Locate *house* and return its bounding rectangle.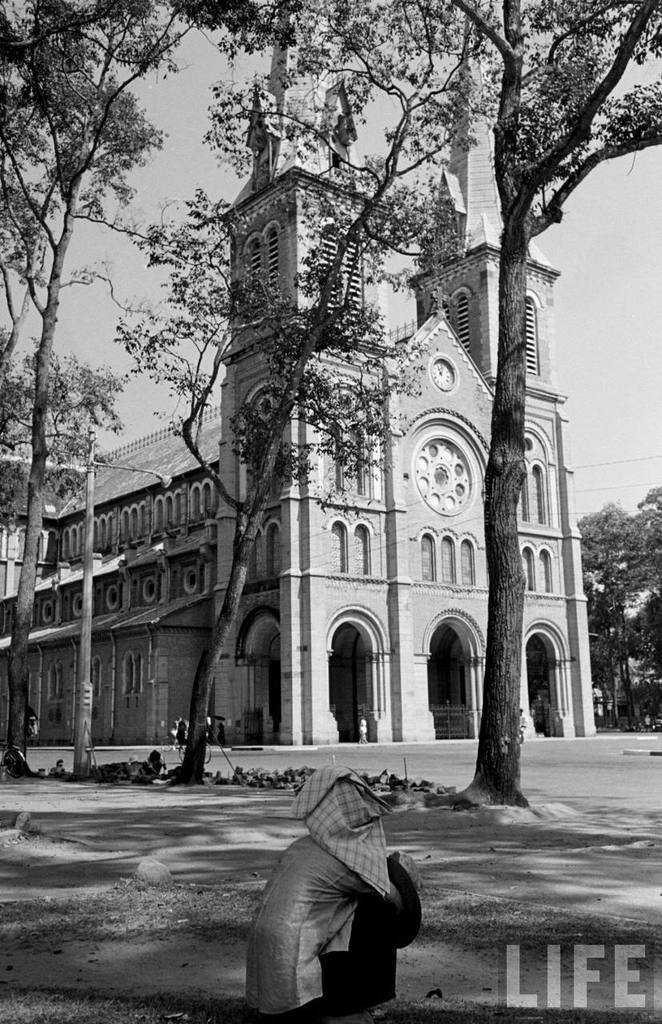
bbox=(61, 69, 603, 818).
